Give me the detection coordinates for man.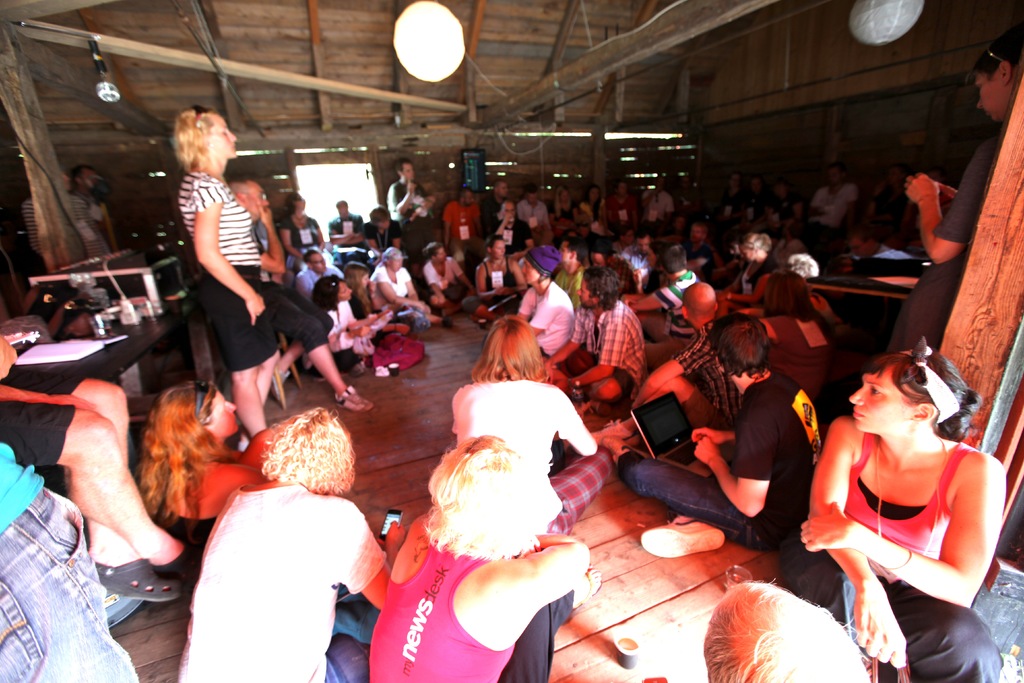
375/241/433/318.
